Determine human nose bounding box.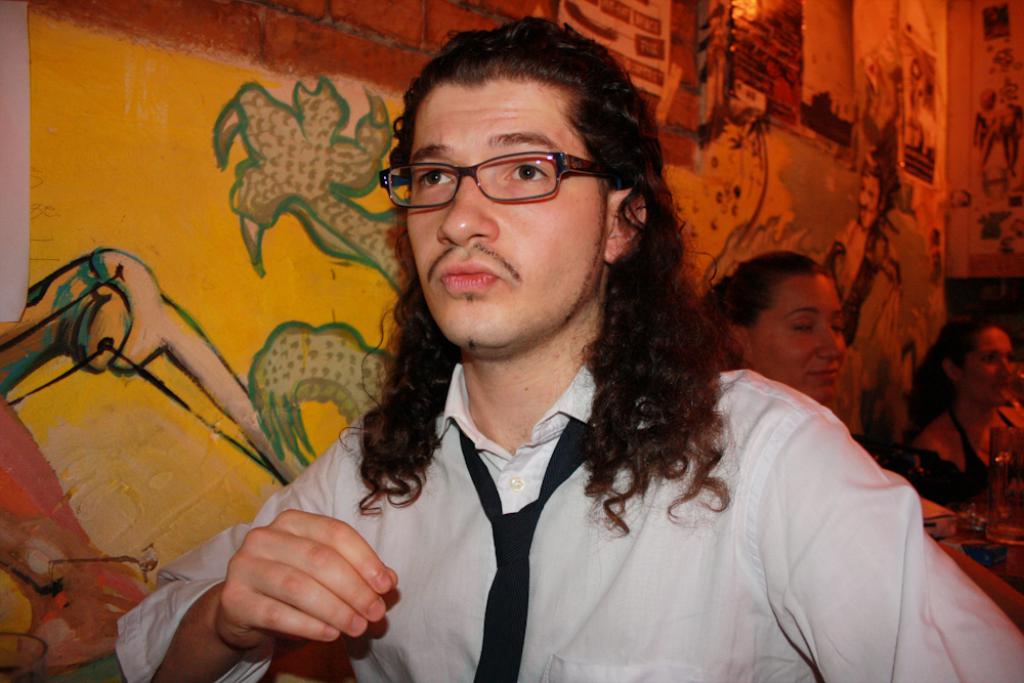
Determined: <box>1001,353,1016,378</box>.
